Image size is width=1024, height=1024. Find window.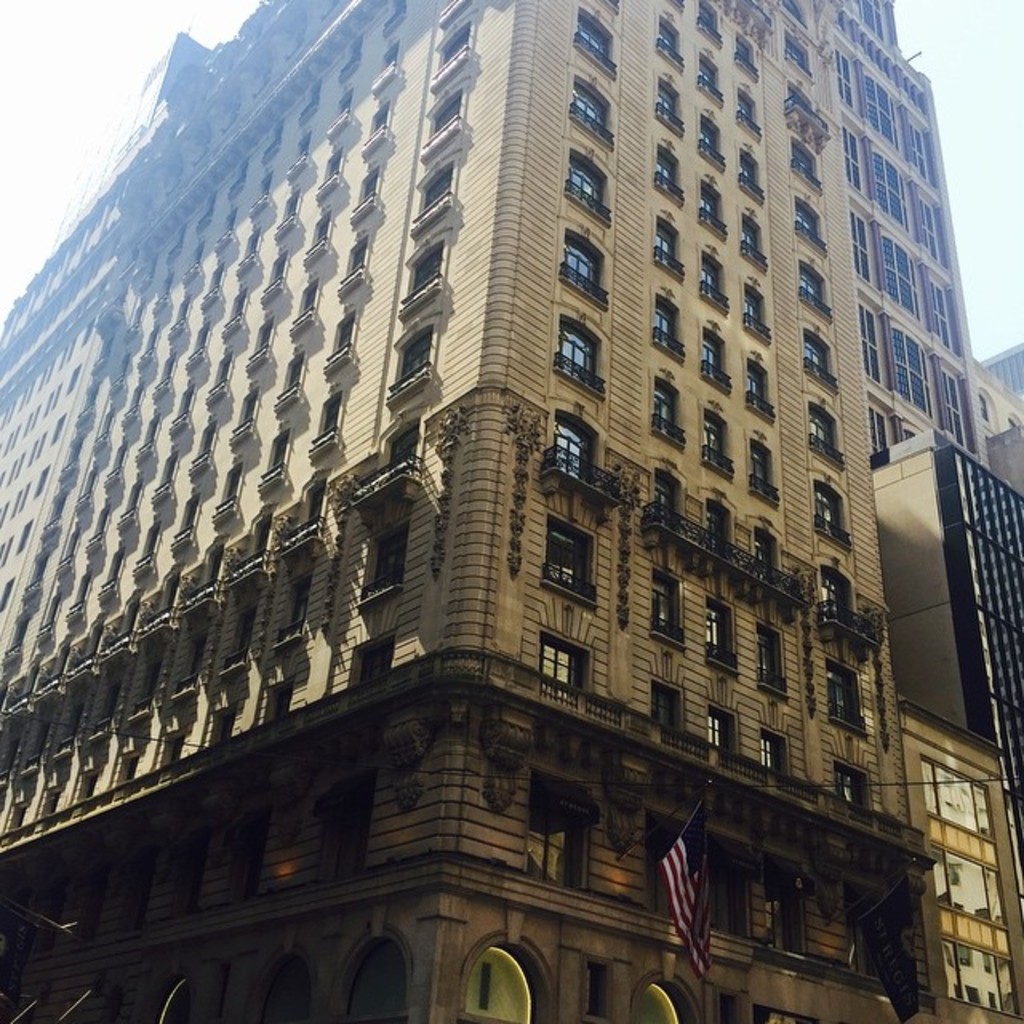
left=738, top=94, right=762, bottom=139.
